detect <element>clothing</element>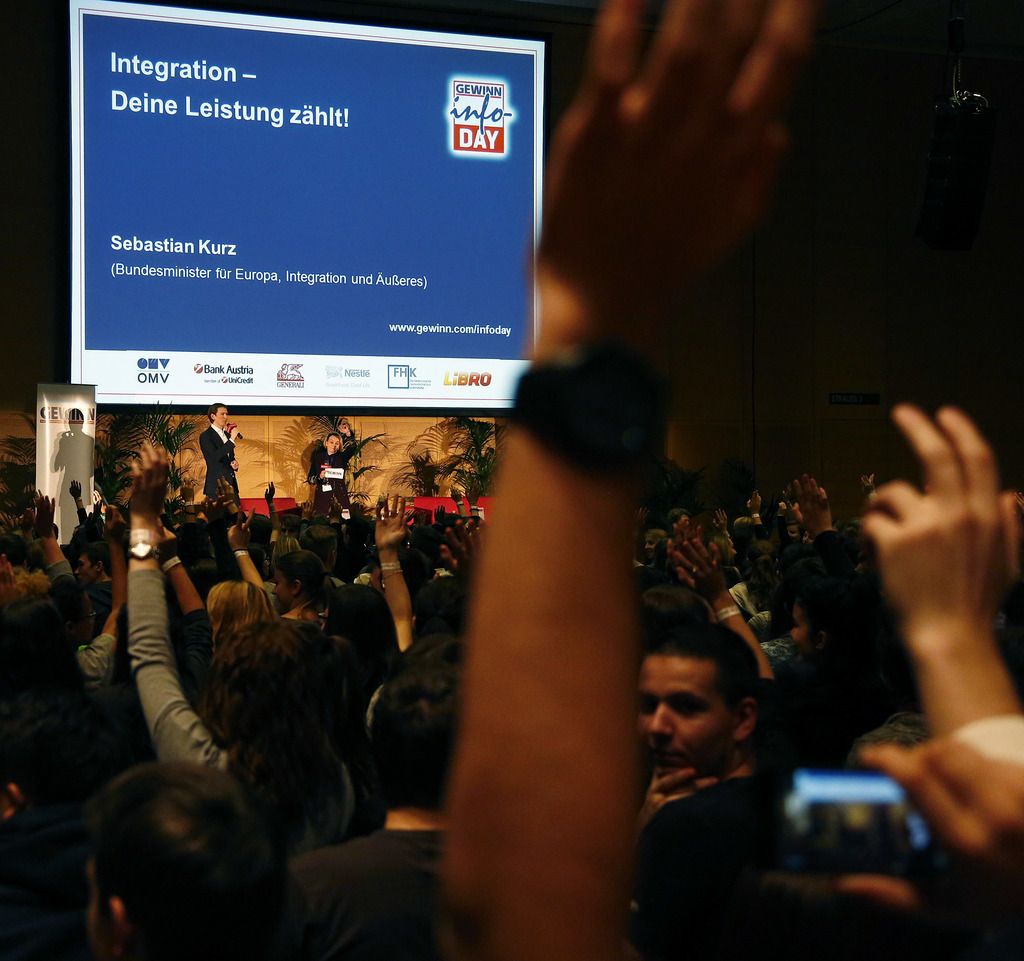
box=[129, 565, 234, 780]
